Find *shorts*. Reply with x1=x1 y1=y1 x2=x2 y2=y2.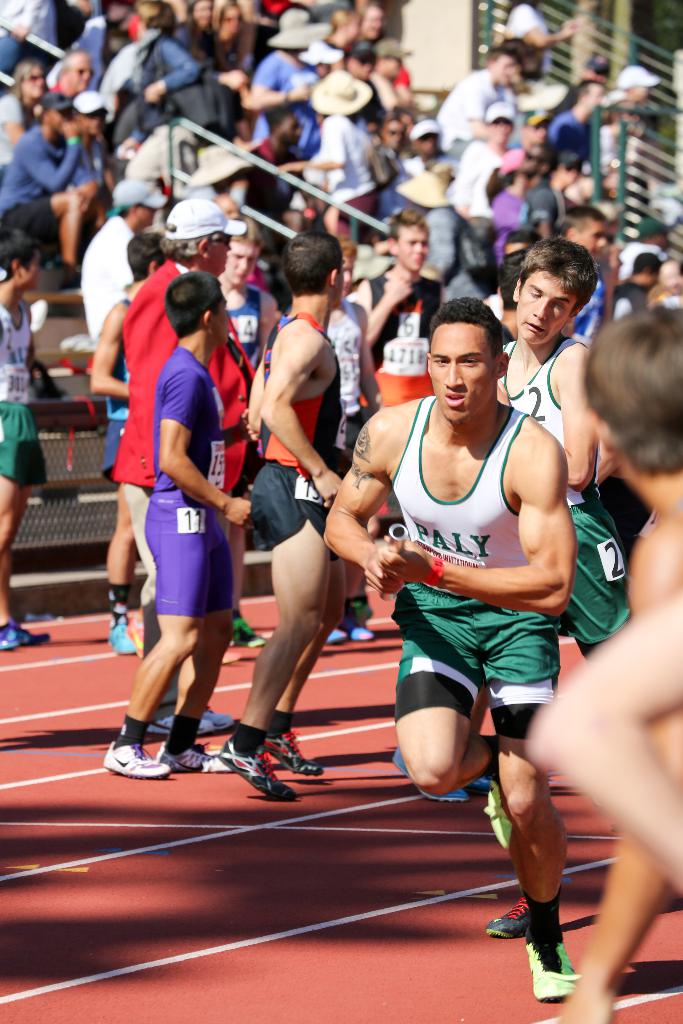
x1=248 y1=455 x2=337 y2=550.
